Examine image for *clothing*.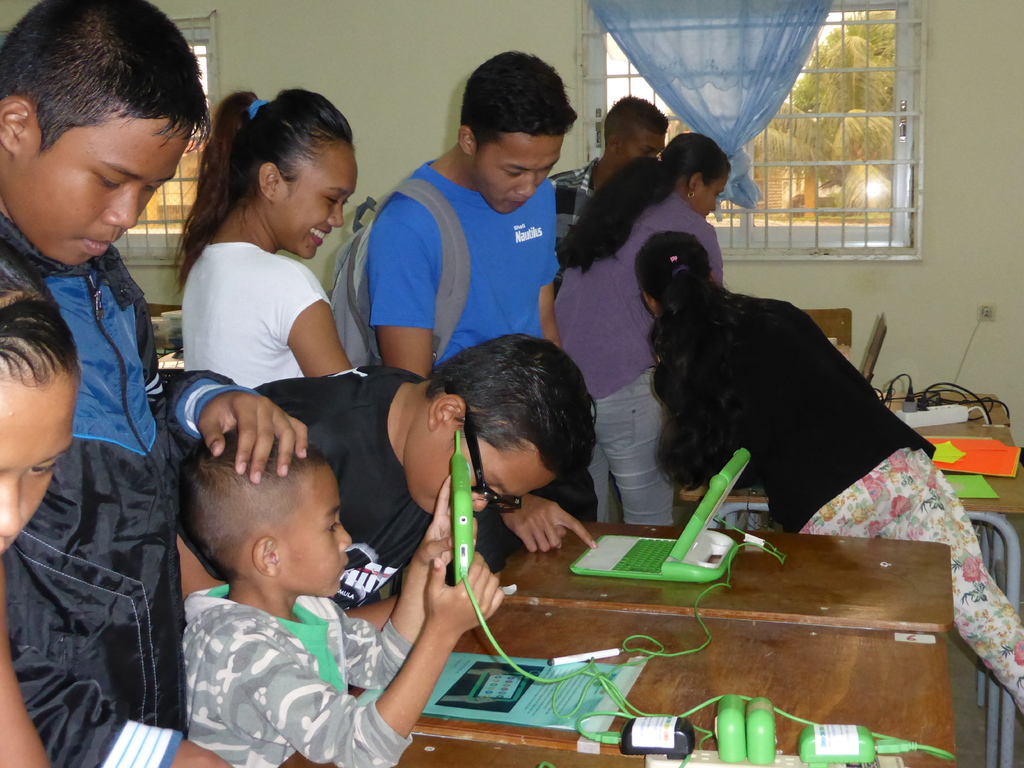
Examination result: (247, 357, 483, 612).
